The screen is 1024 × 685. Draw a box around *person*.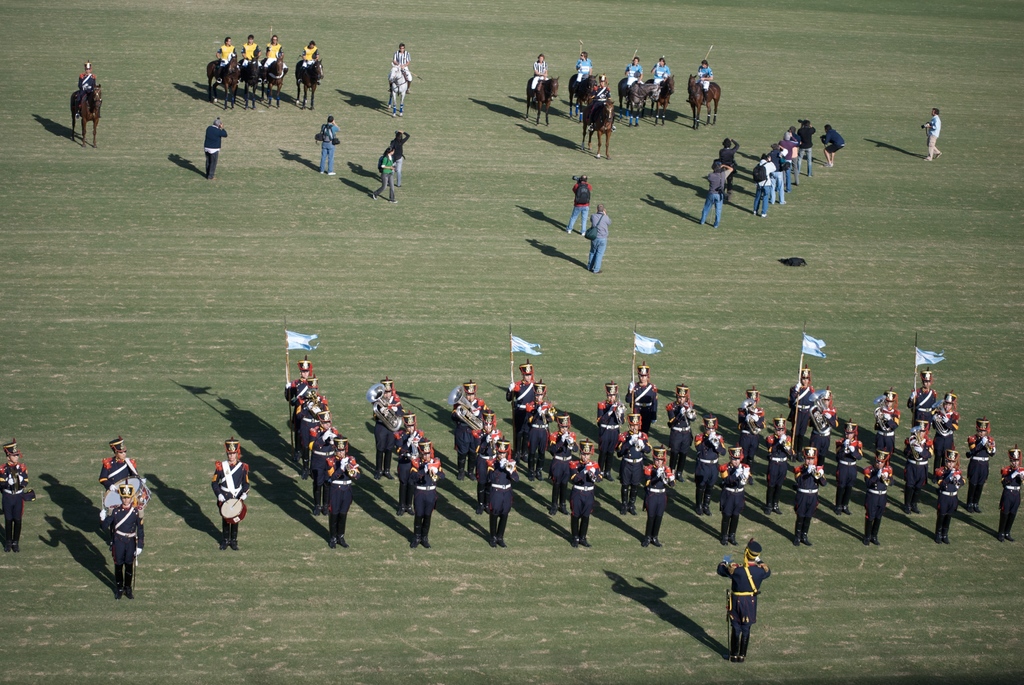
x1=241 y1=31 x2=266 y2=80.
